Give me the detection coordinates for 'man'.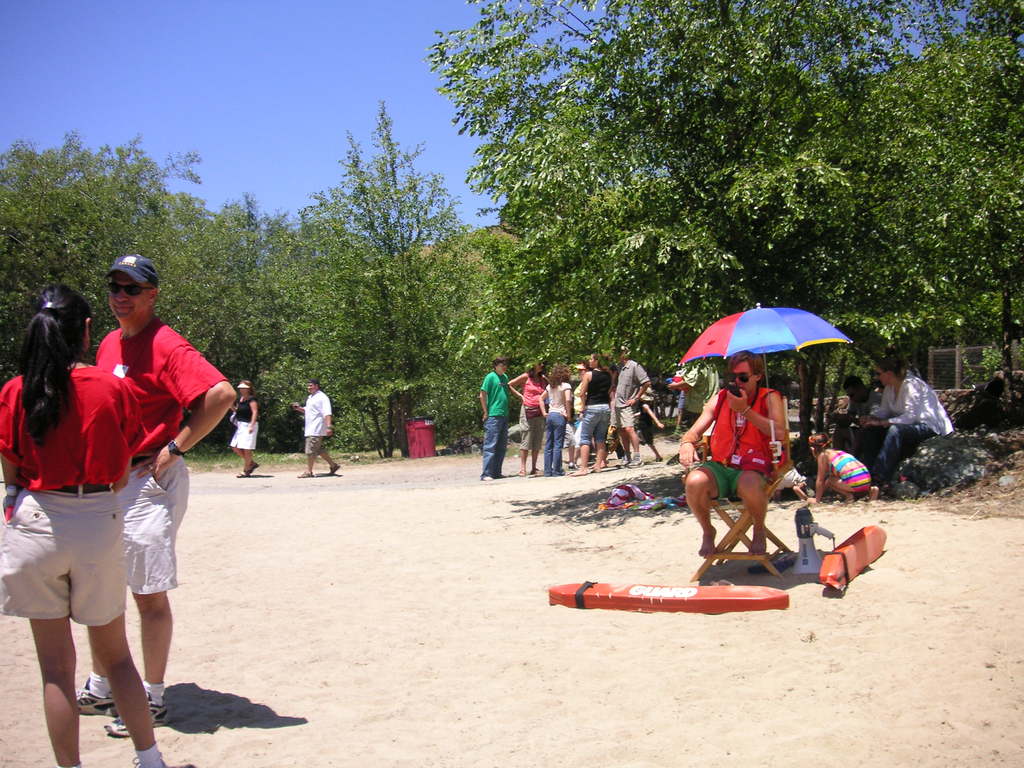
bbox(612, 345, 657, 464).
